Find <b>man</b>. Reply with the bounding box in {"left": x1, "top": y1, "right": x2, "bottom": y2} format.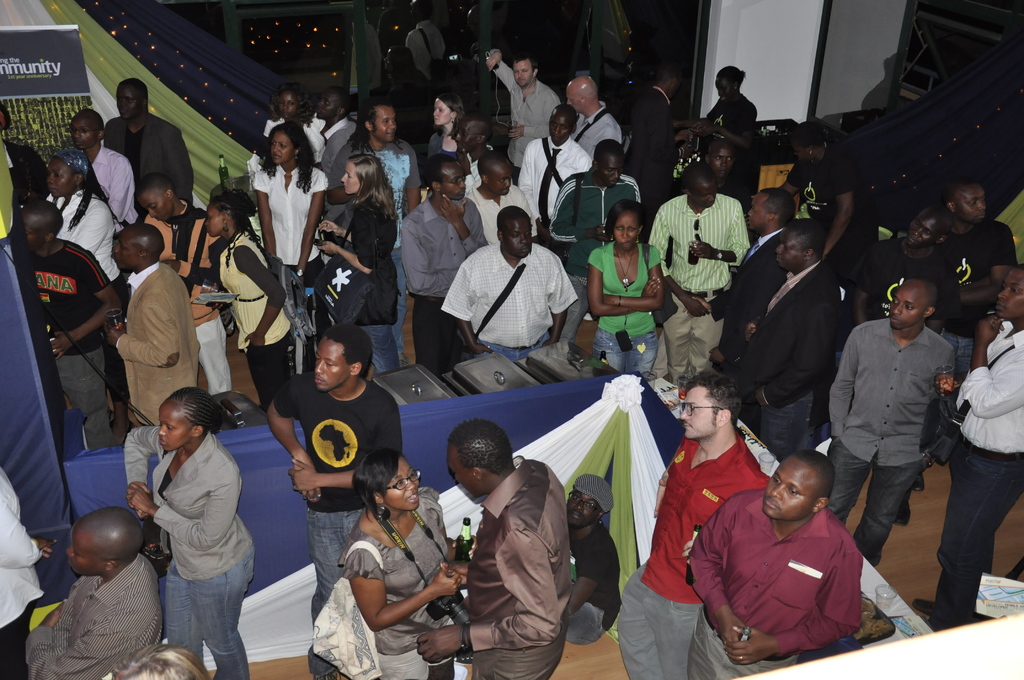
{"left": 483, "top": 47, "right": 562, "bottom": 183}.
